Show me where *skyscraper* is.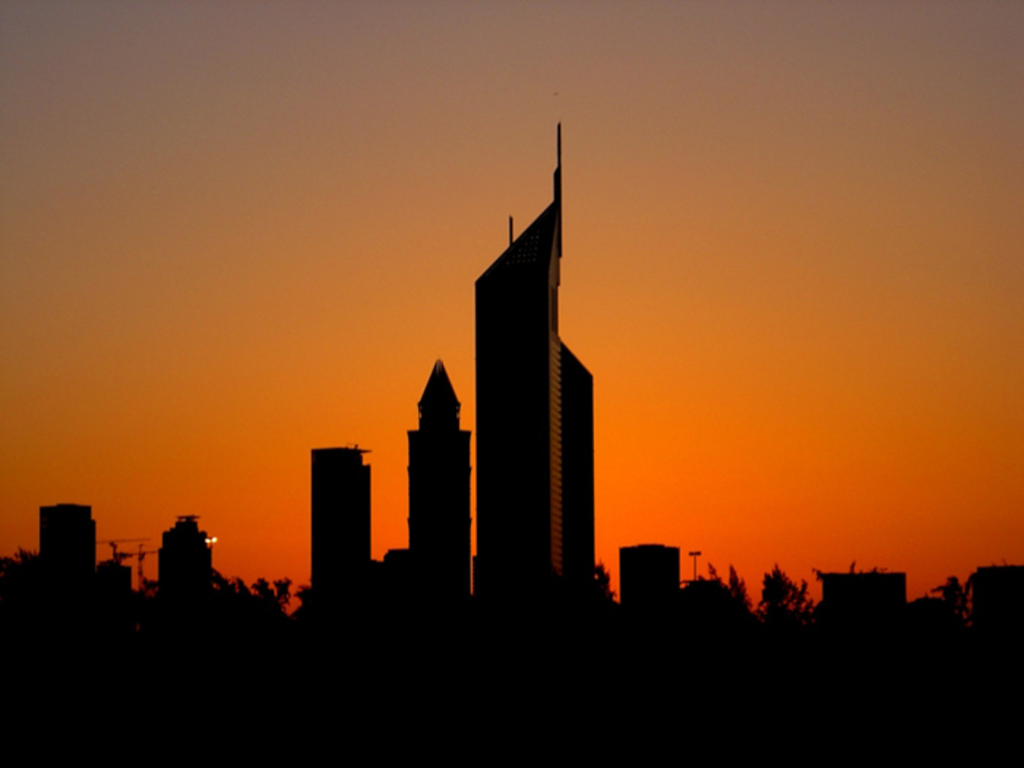
*skyscraper* is at (402, 364, 468, 641).
